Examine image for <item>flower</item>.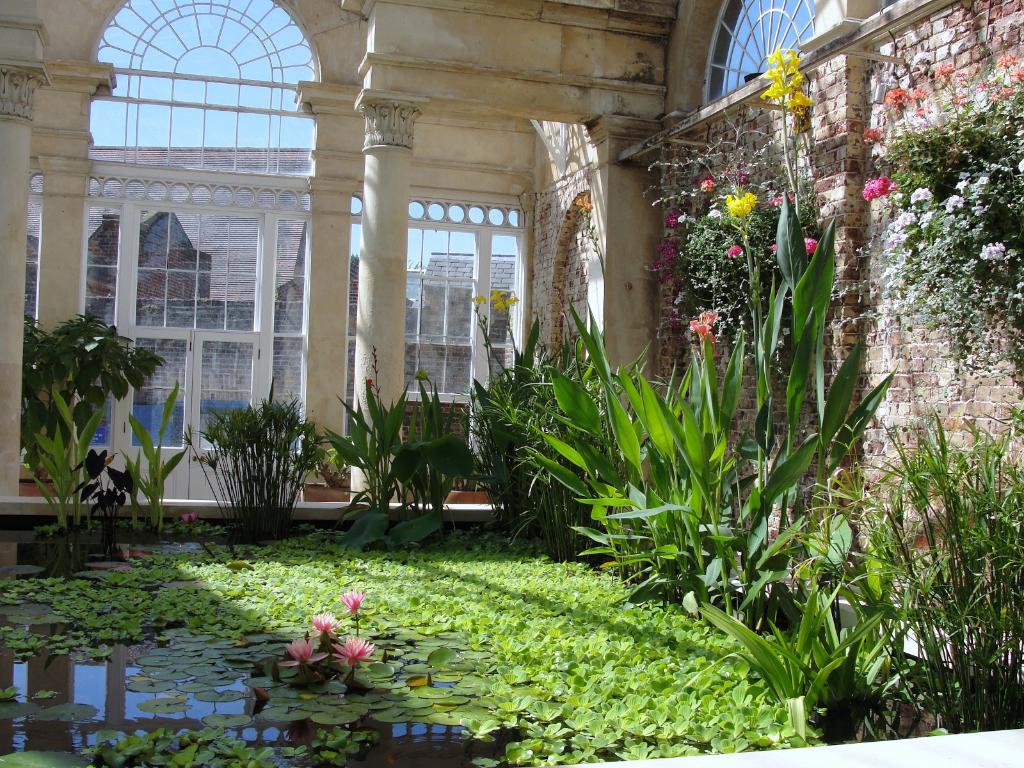
Examination result: 1014, 65, 1023, 82.
